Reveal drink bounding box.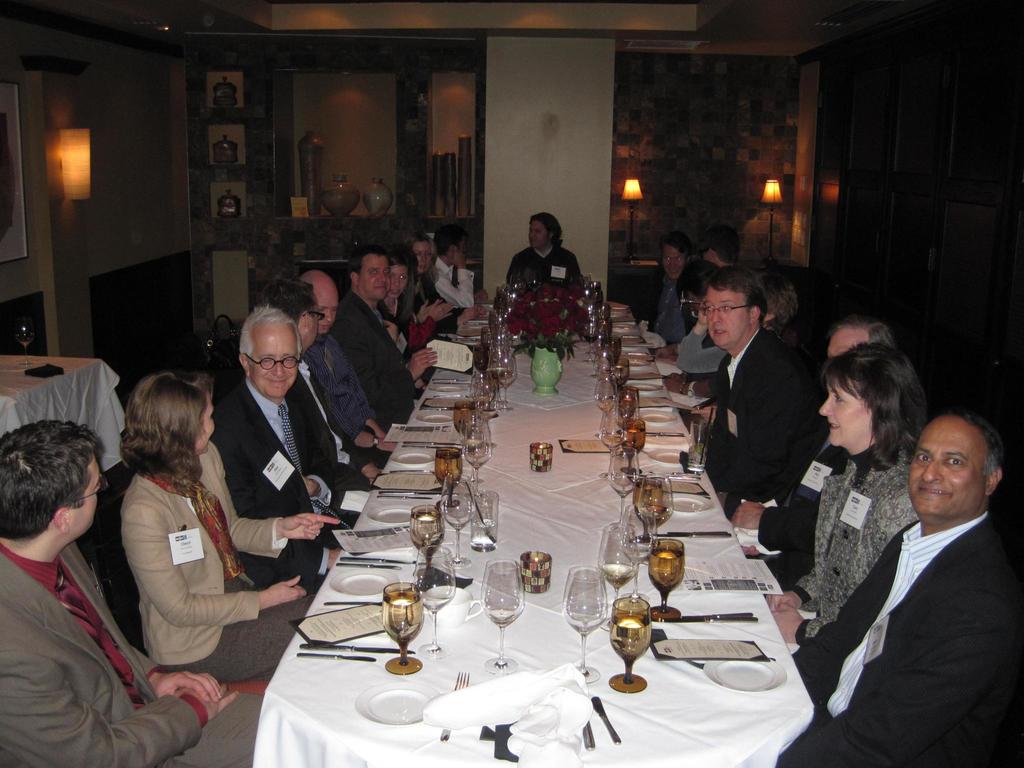
Revealed: 608 610 648 660.
